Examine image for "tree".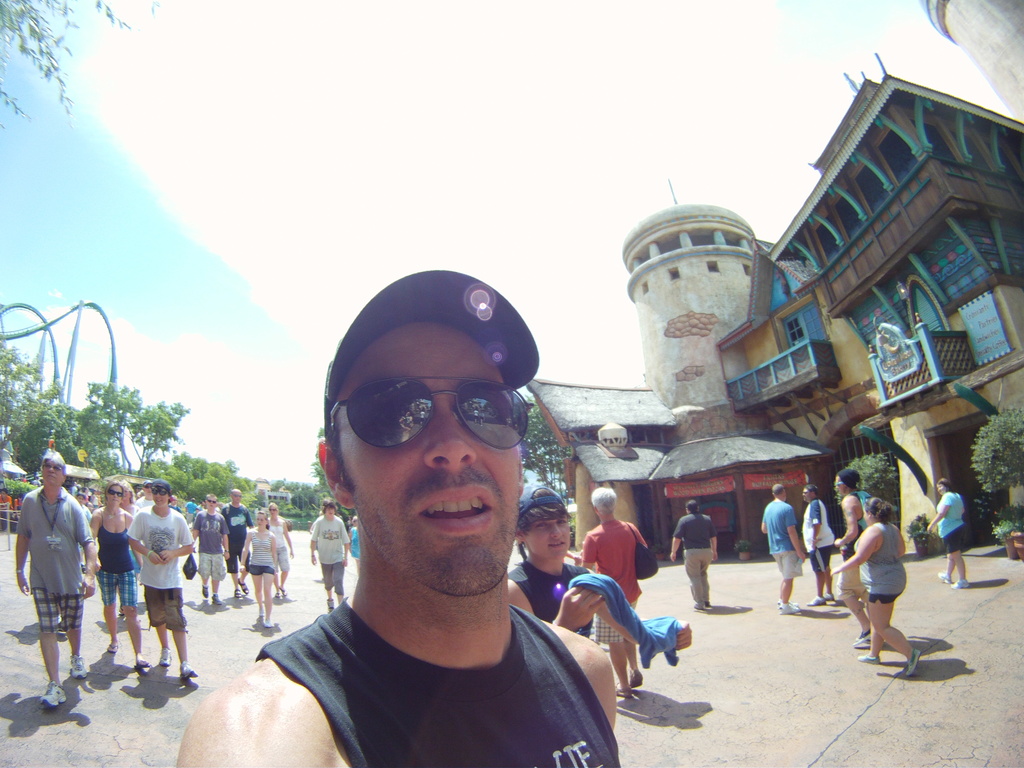
Examination result: {"left": 306, "top": 425, "right": 351, "bottom": 529}.
